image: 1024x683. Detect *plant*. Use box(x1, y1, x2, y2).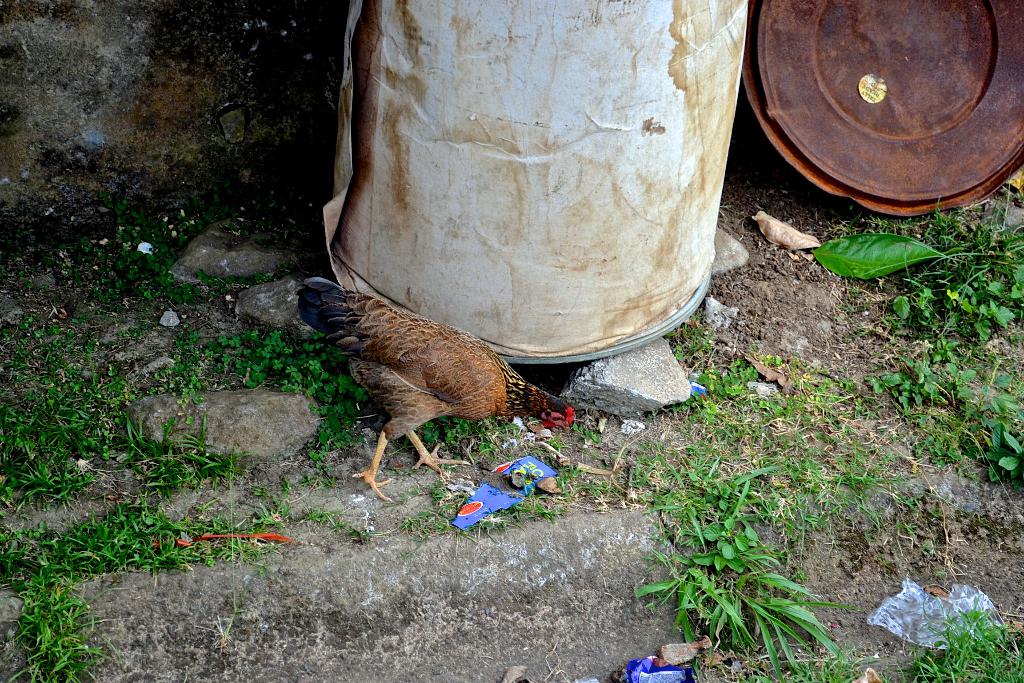
box(294, 507, 376, 547).
